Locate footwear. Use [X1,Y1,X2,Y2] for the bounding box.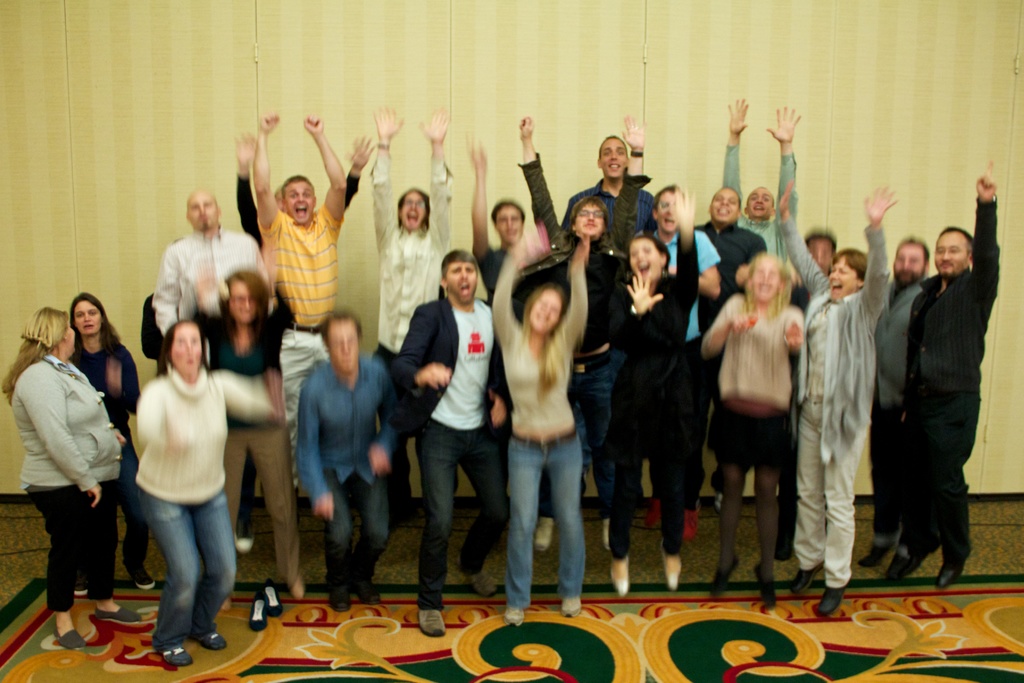
[711,555,739,600].
